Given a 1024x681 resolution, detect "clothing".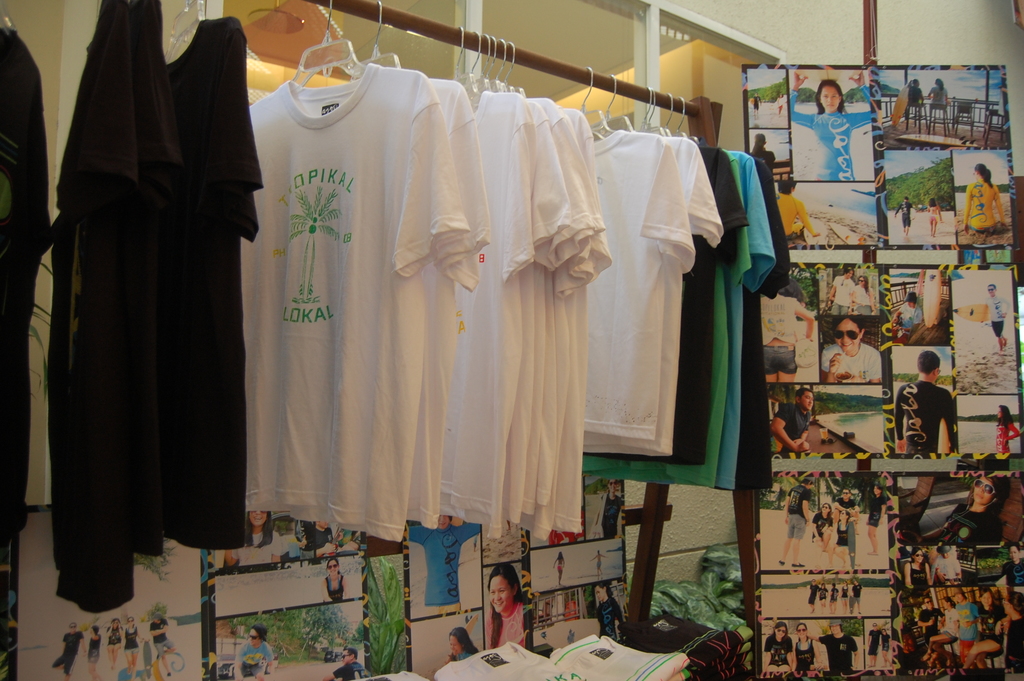
900,559,929,596.
